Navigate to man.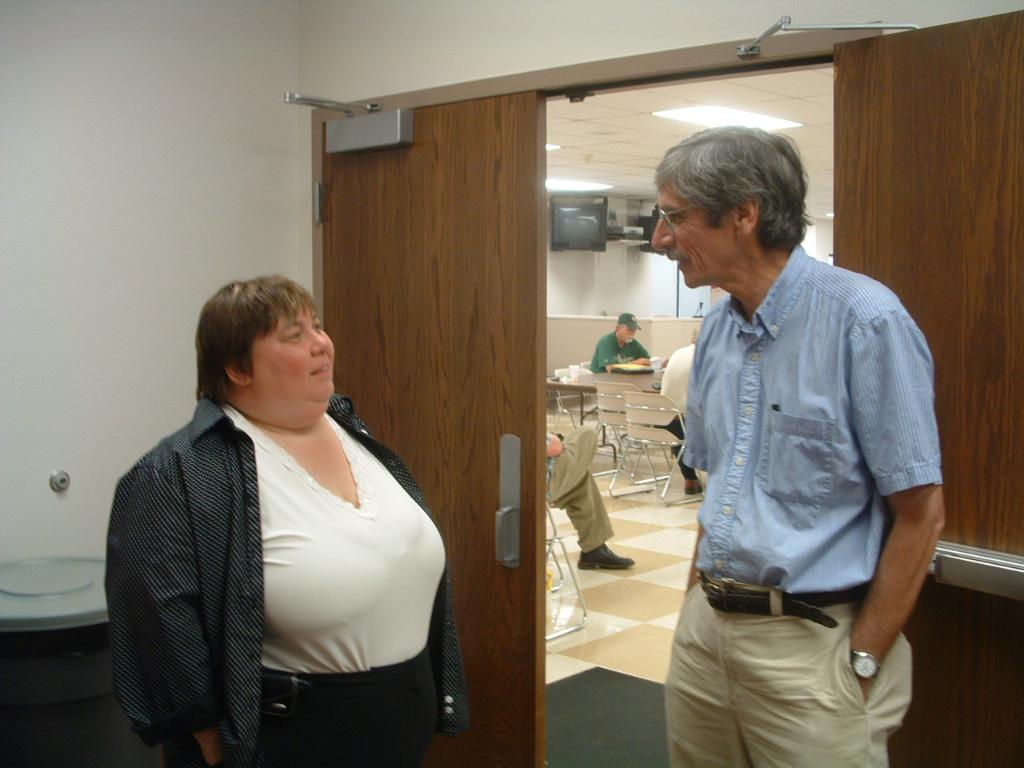
Navigation target: BBox(587, 314, 647, 376).
